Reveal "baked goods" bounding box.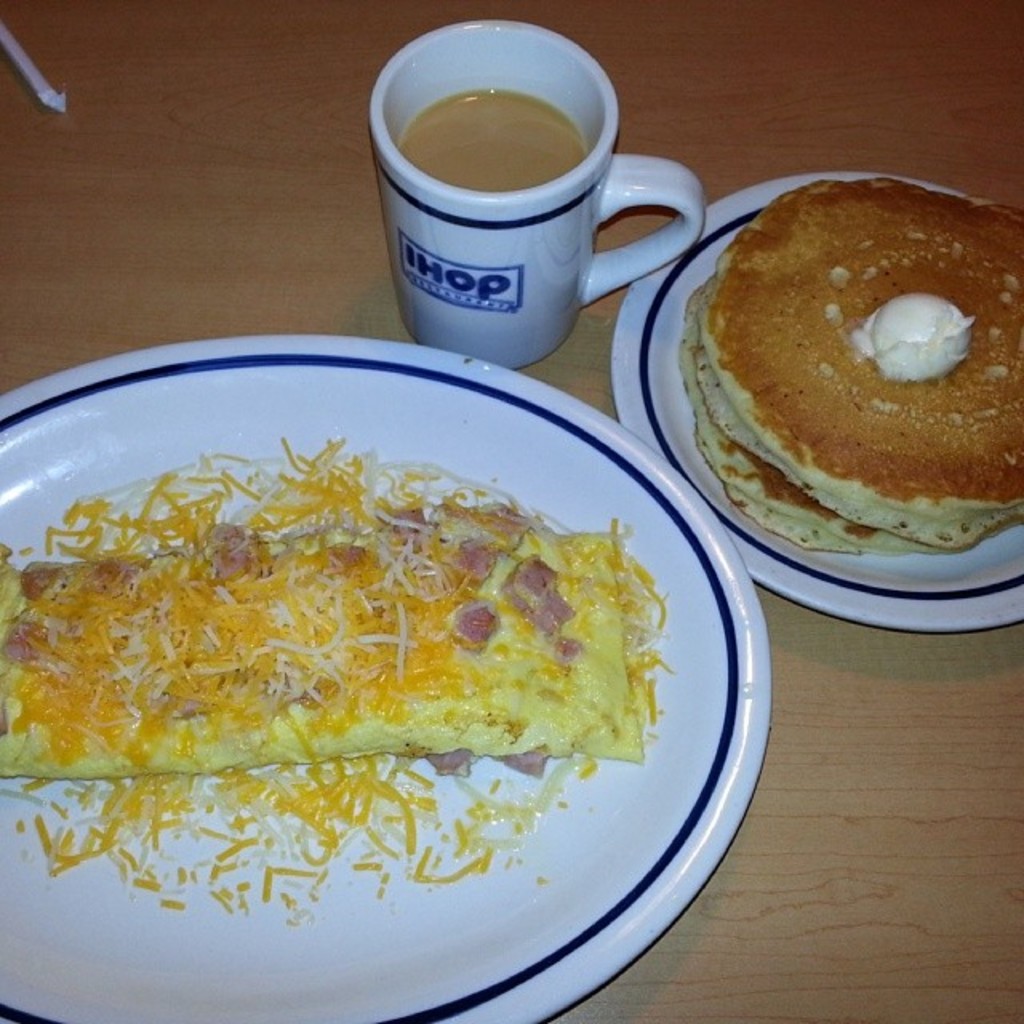
Revealed: <region>693, 173, 1022, 550</region>.
